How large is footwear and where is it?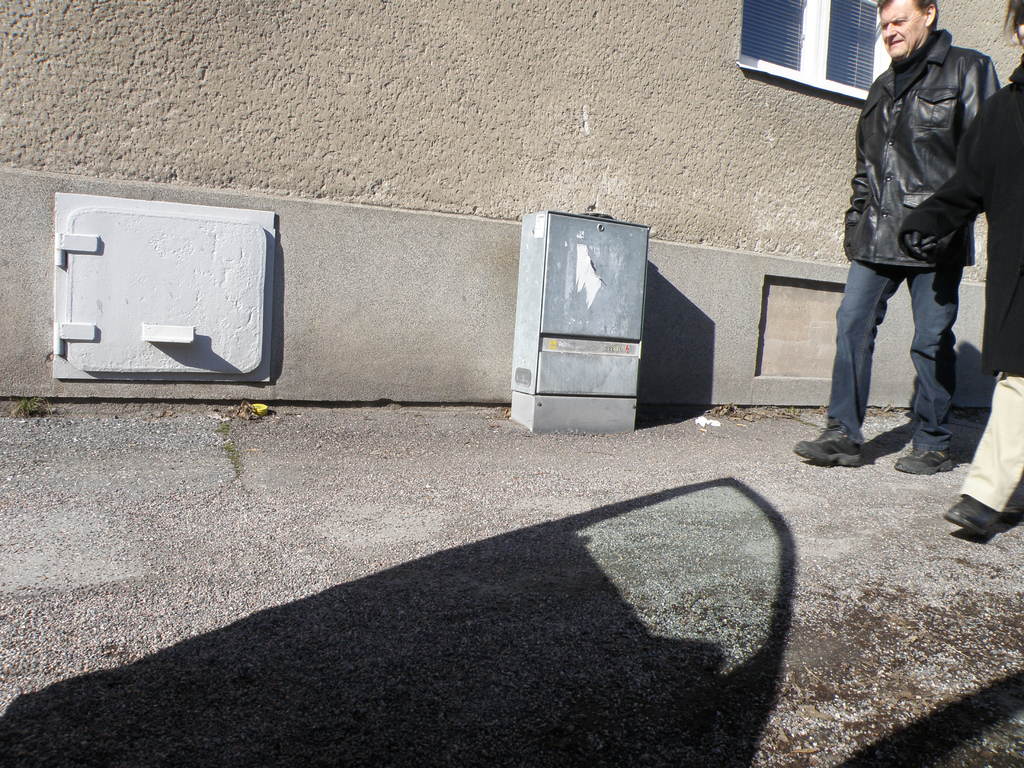
Bounding box: 943/498/1011/533.
